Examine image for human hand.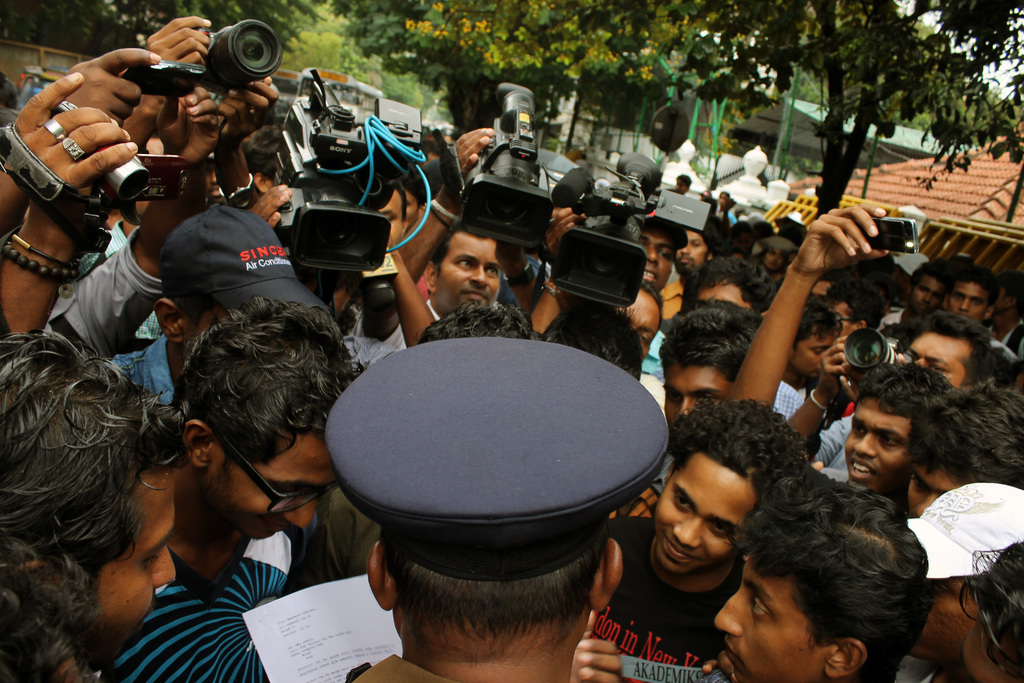
Examination result: select_region(124, 90, 175, 147).
